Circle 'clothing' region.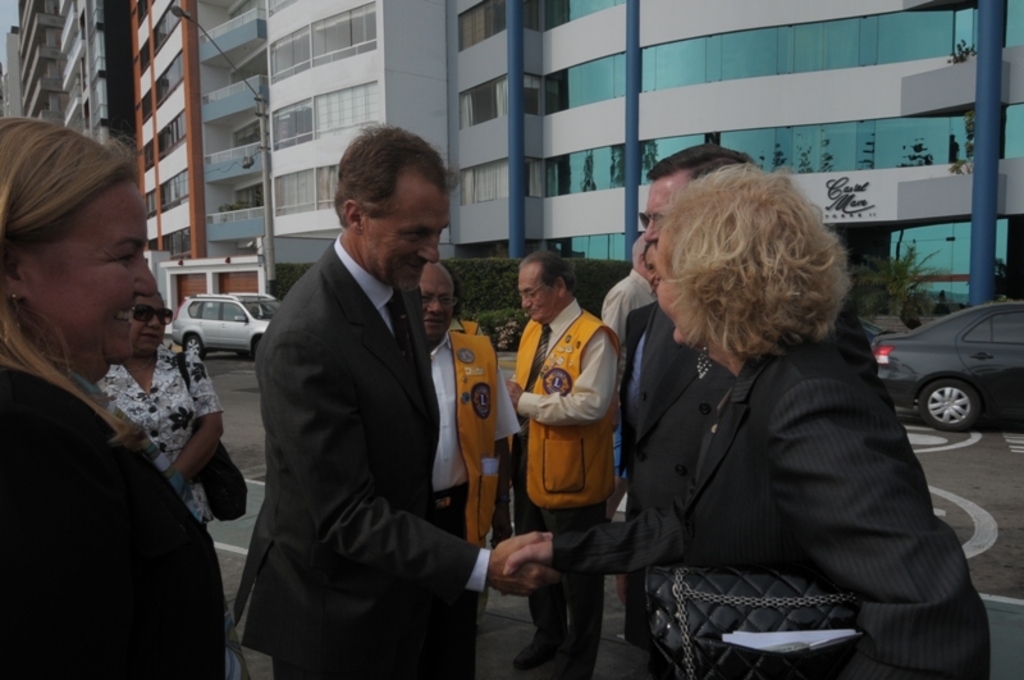
Region: <box>548,311,996,679</box>.
